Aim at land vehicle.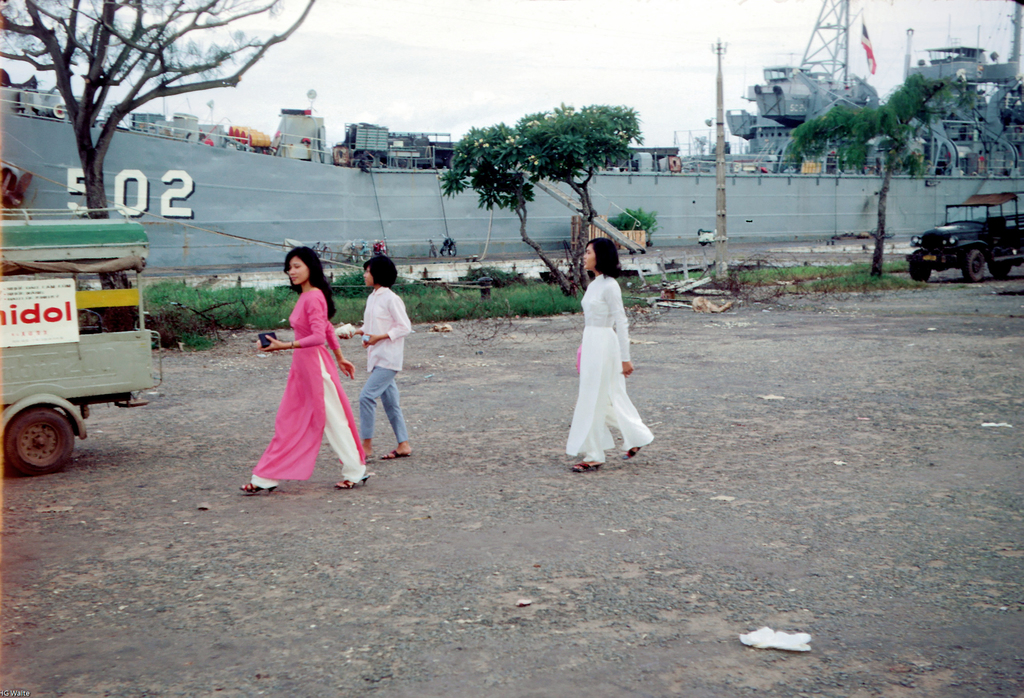
Aimed at 330/122/456/174.
